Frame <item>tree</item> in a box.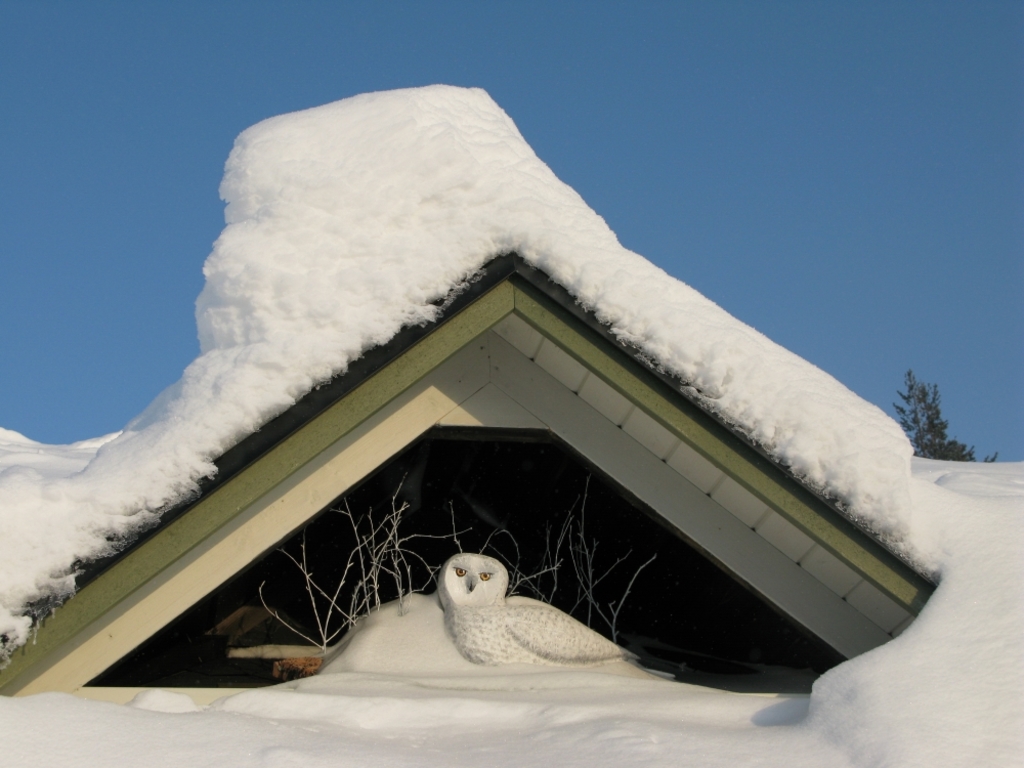
<region>908, 362, 977, 464</region>.
